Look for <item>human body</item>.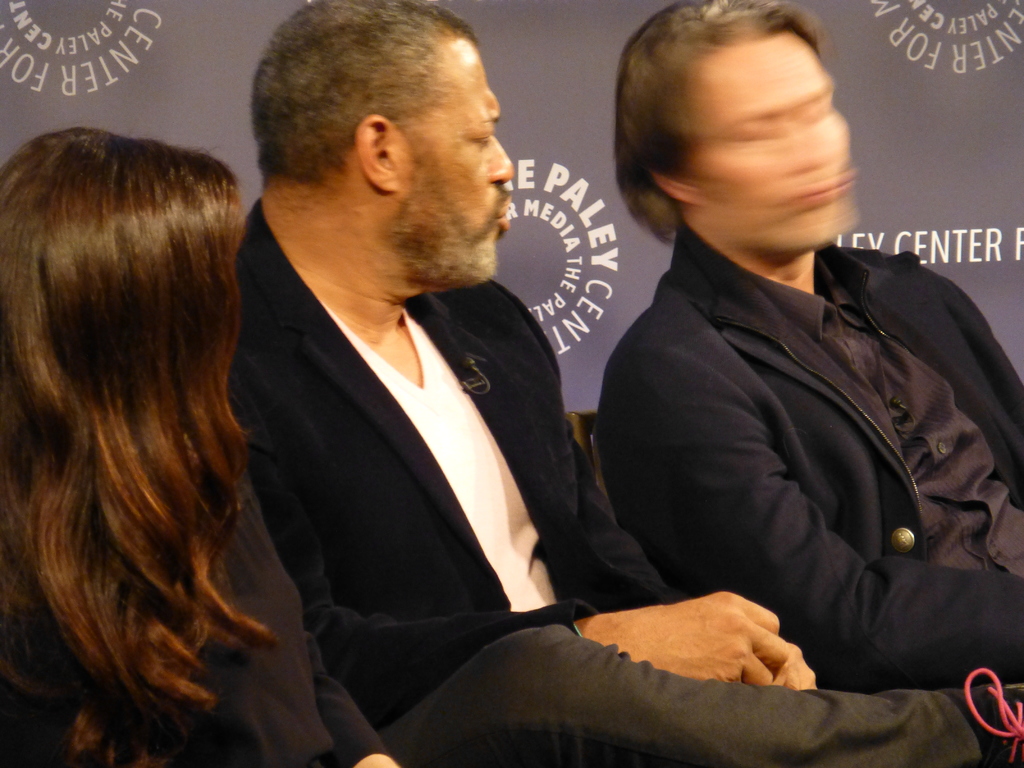
Found: rect(11, 124, 315, 767).
